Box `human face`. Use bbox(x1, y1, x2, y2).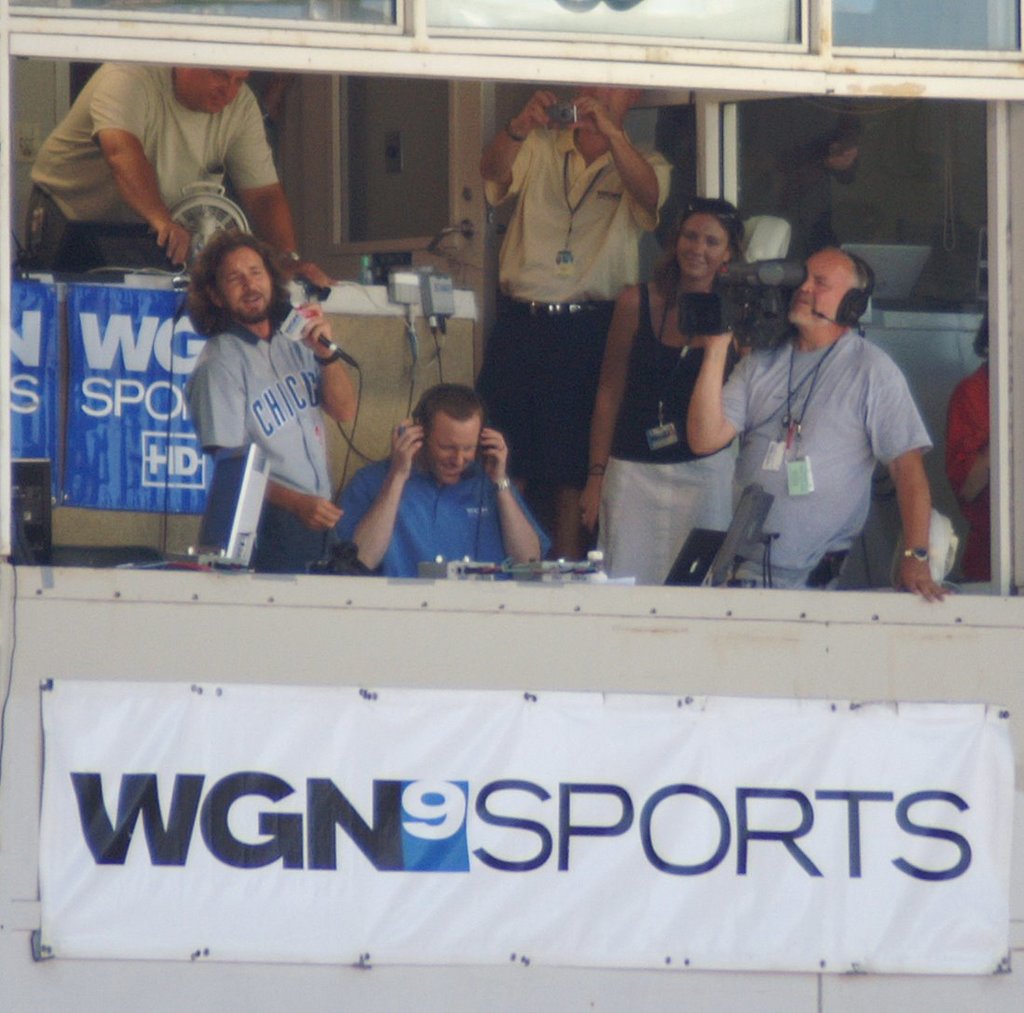
bbox(679, 213, 727, 279).
